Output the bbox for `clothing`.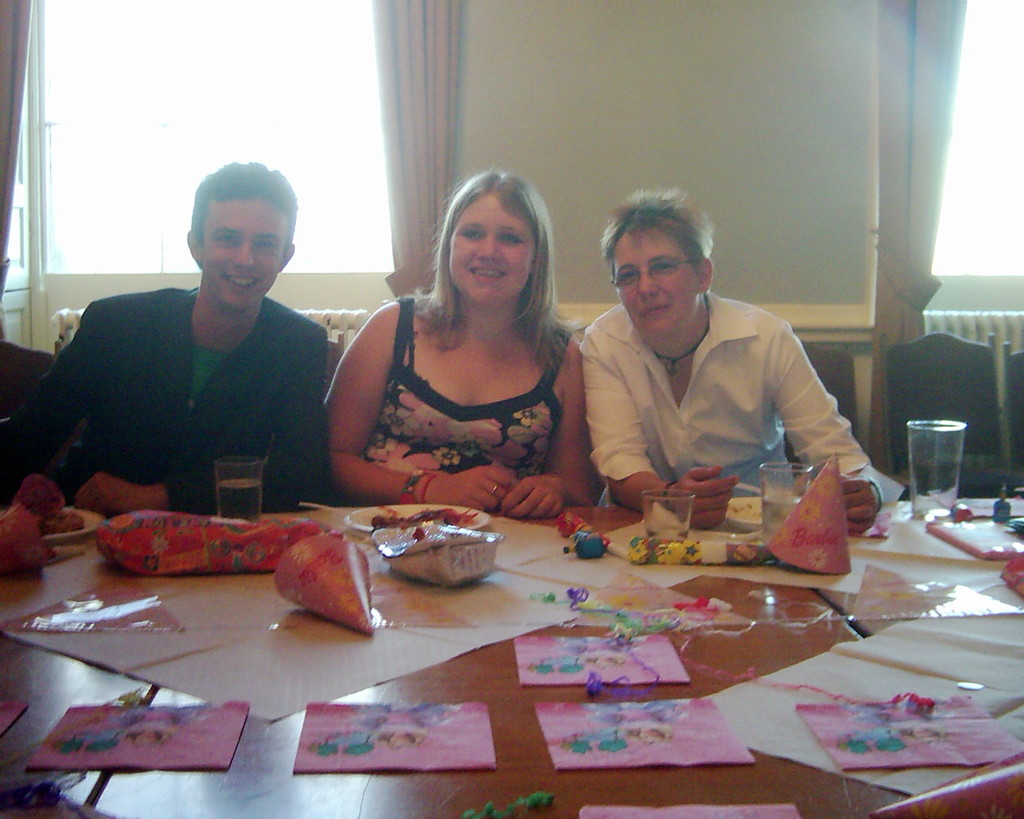
crop(360, 294, 569, 487).
